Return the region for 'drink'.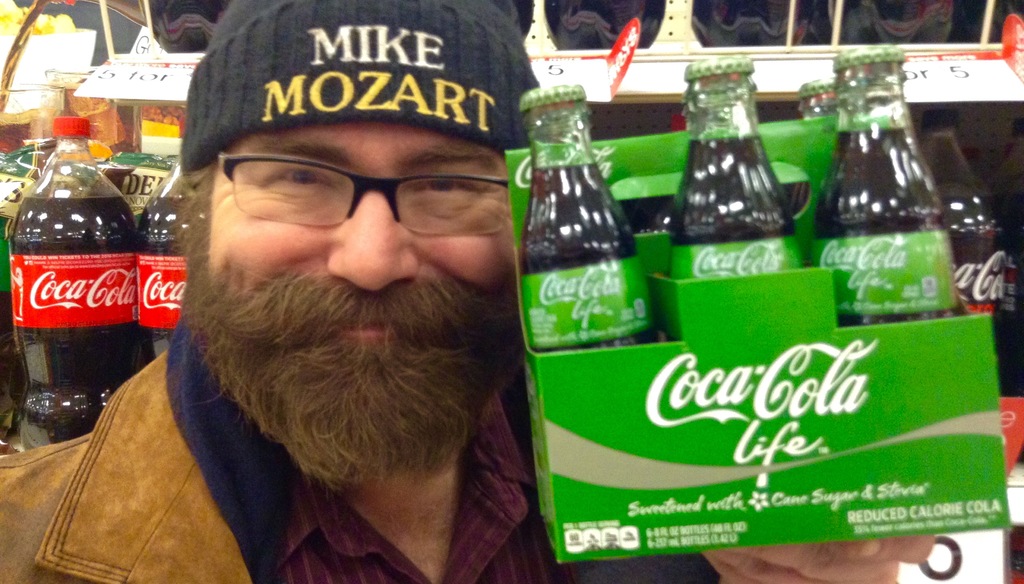
region(547, 0, 669, 49).
